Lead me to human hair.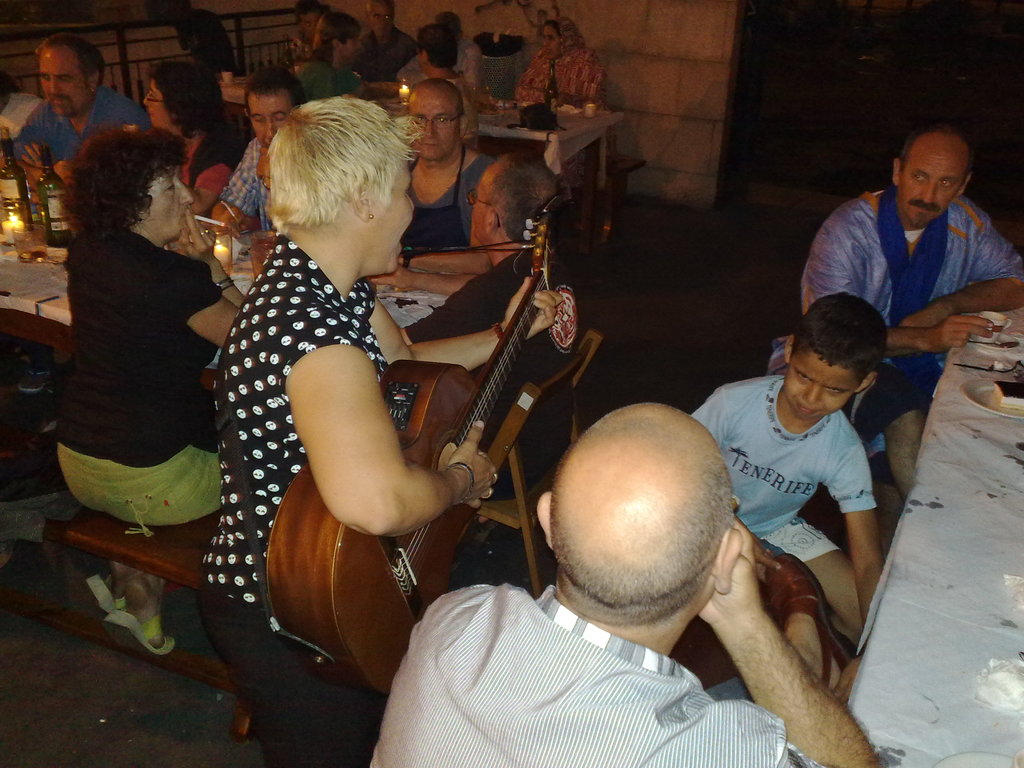
Lead to BBox(31, 29, 106, 88).
